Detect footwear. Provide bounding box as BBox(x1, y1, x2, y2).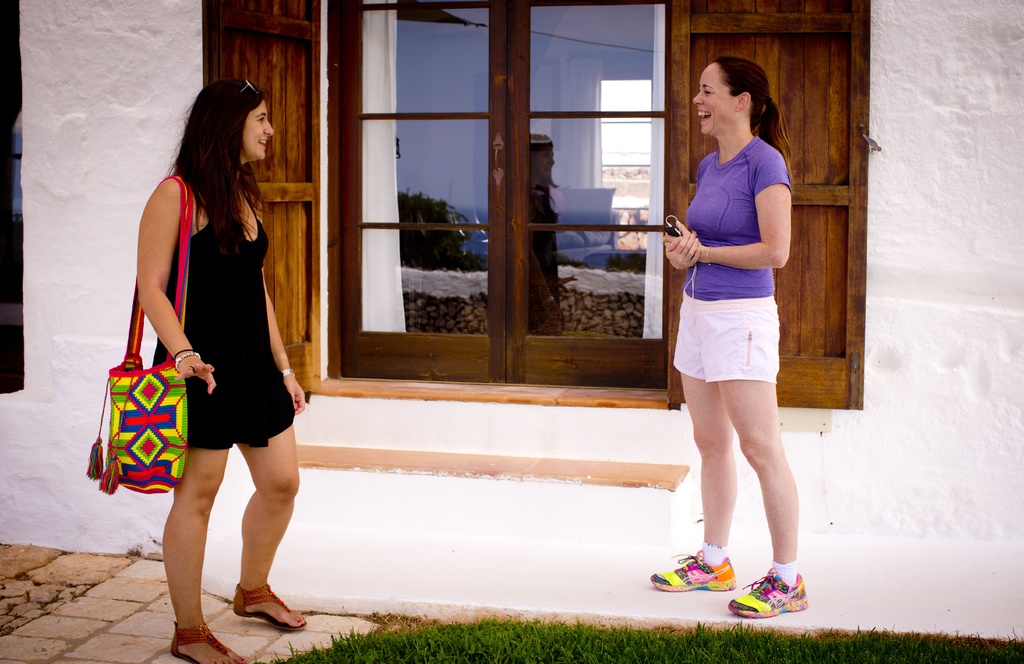
BBox(729, 569, 810, 619).
